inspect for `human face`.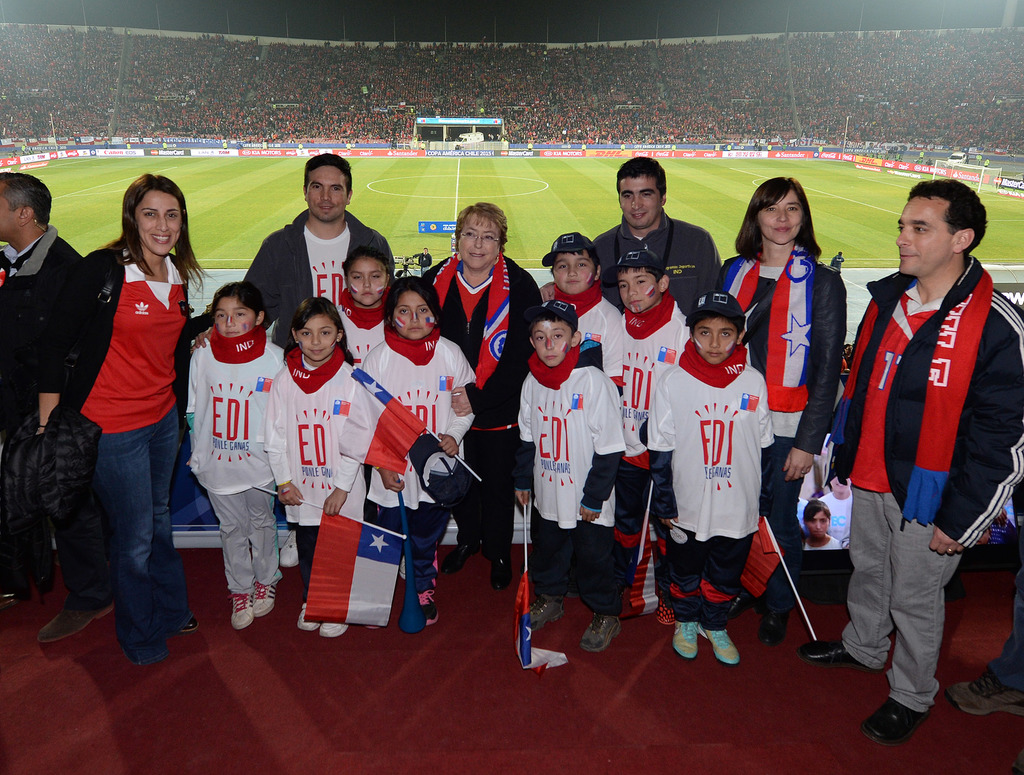
Inspection: Rect(457, 218, 498, 275).
